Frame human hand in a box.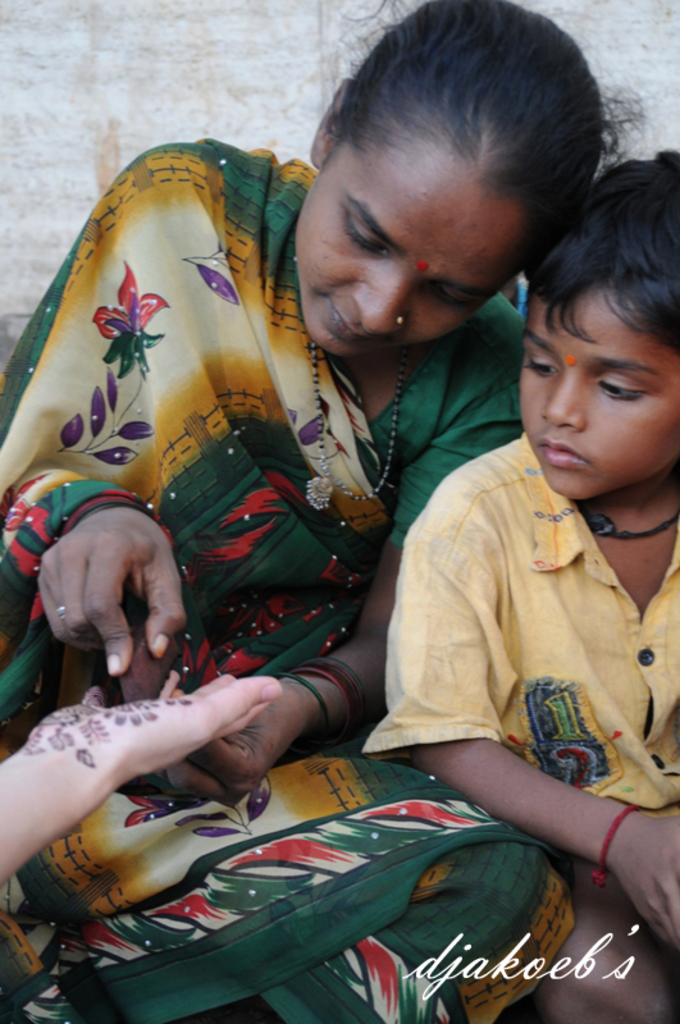
(617, 813, 679, 951).
